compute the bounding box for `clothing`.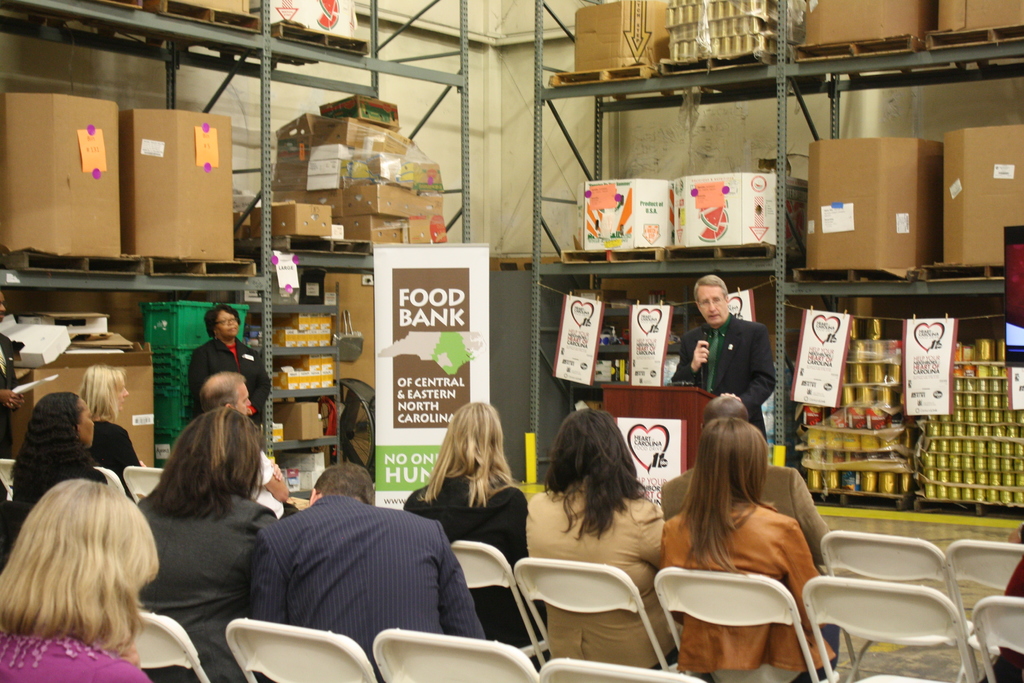
{"left": 399, "top": 484, "right": 527, "bottom": 641}.
